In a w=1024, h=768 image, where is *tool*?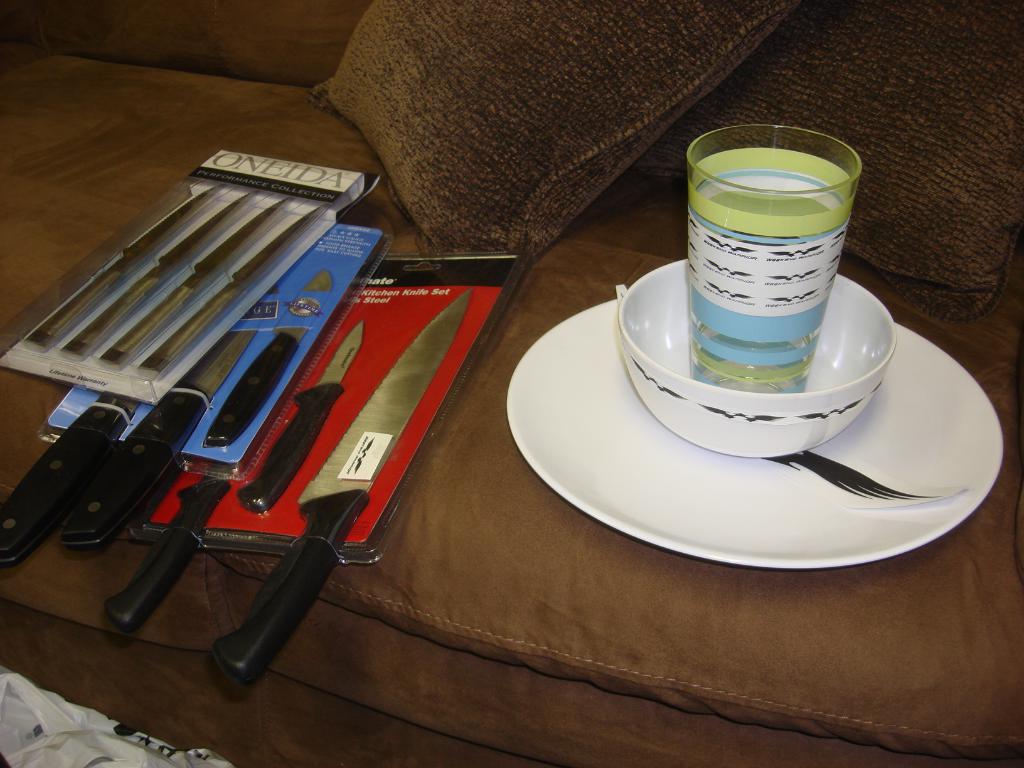
<box>23,179,231,348</box>.
